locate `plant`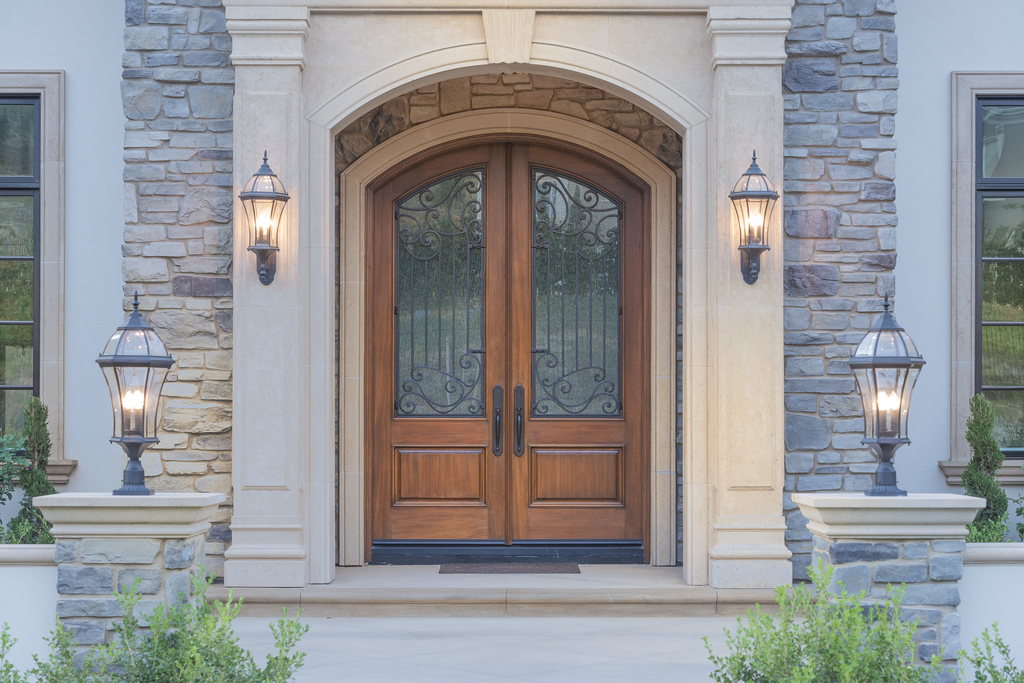
957, 626, 1023, 682
